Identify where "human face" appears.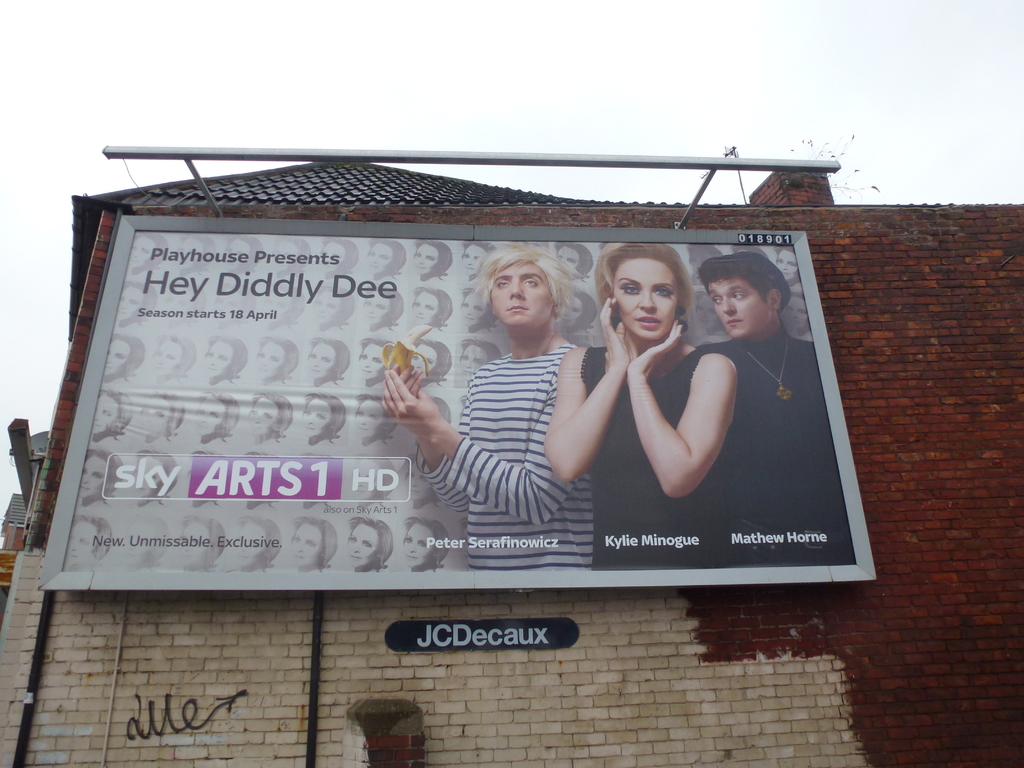
Appears at crop(151, 340, 186, 379).
